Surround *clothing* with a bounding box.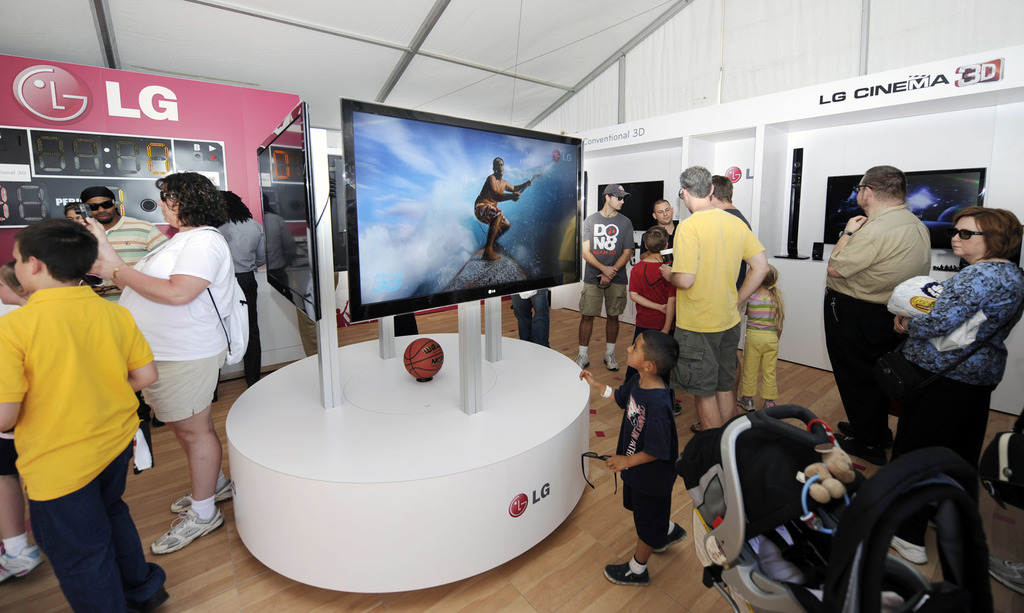
114,224,236,437.
